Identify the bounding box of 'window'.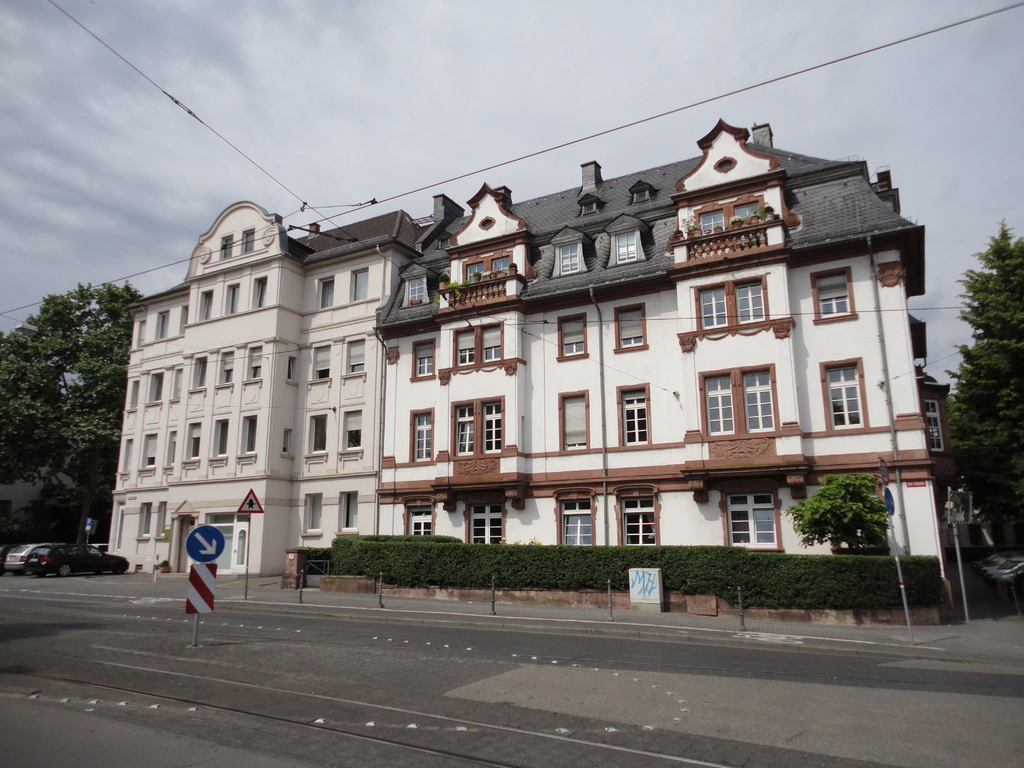
<region>407, 410, 435, 468</region>.
